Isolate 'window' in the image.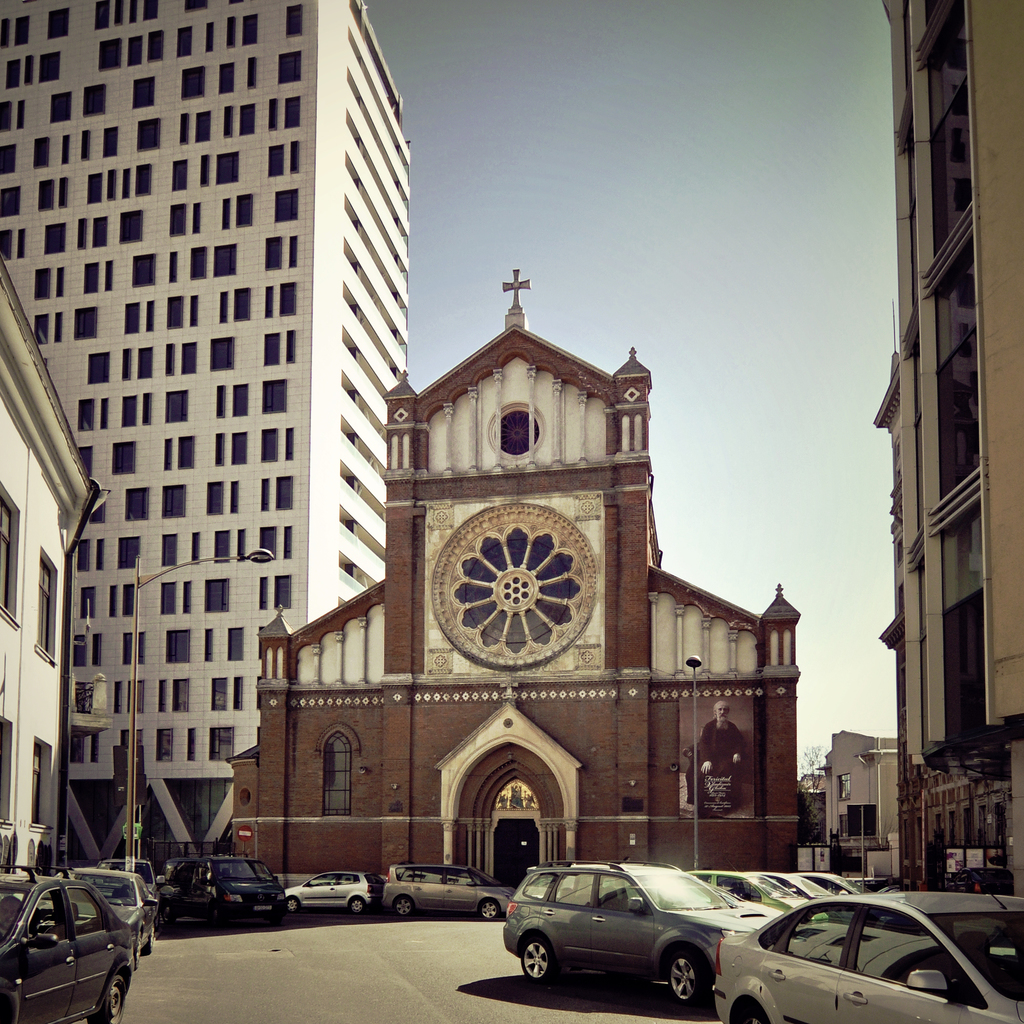
Isolated region: <region>51, 309, 69, 340</region>.
